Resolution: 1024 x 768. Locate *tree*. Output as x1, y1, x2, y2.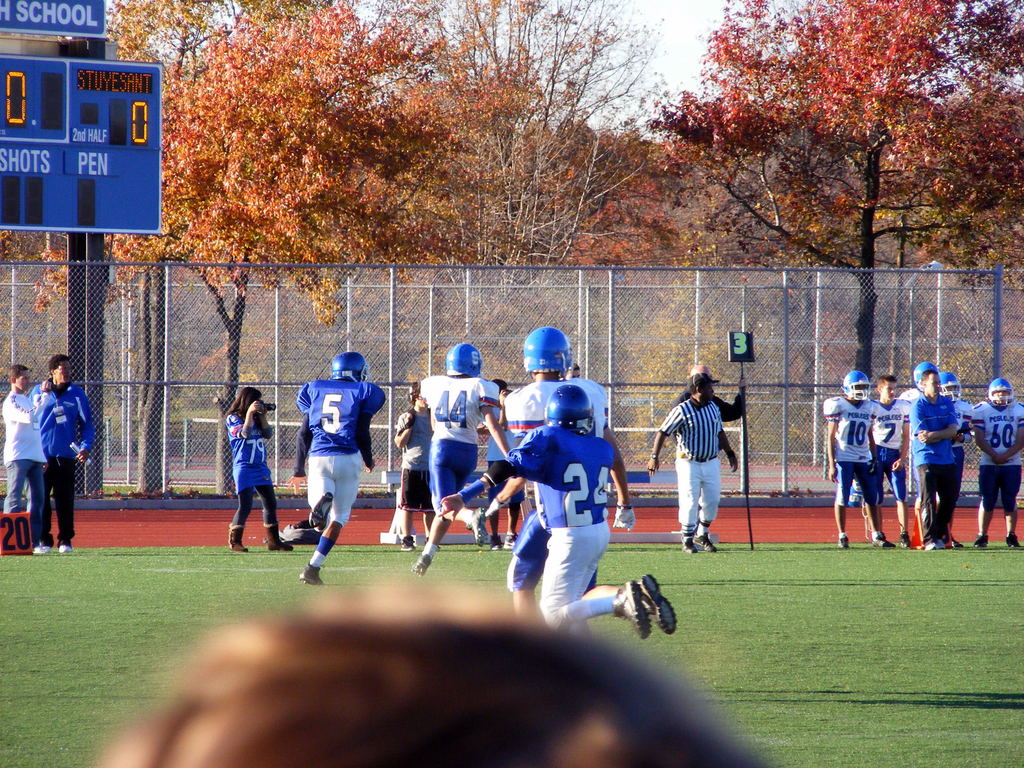
36, 0, 517, 426.
